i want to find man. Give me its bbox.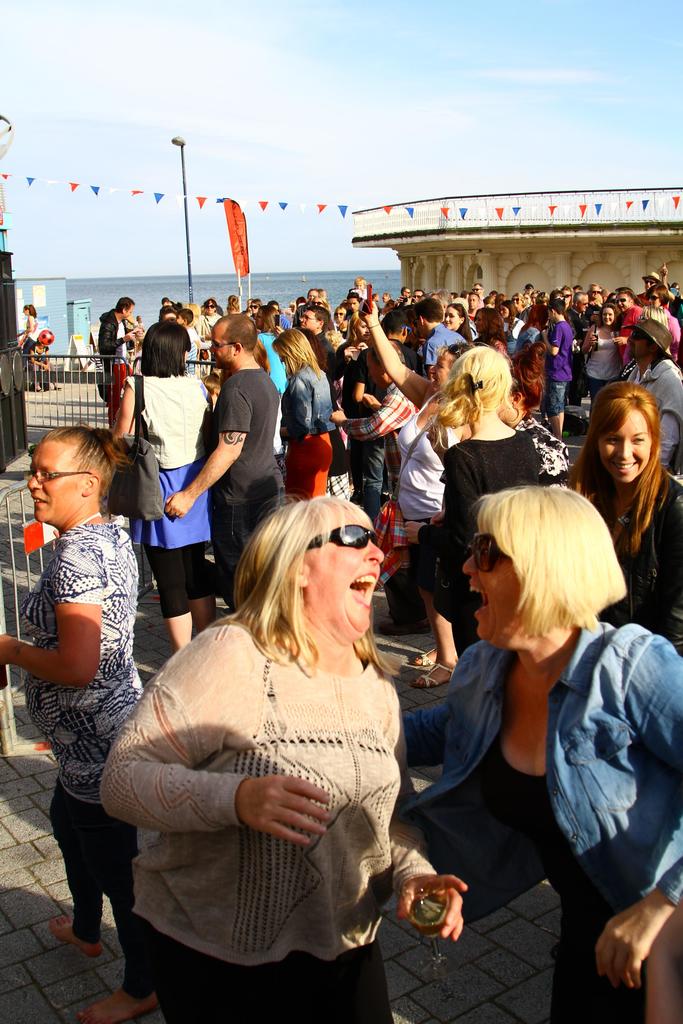
crop(299, 307, 346, 445).
